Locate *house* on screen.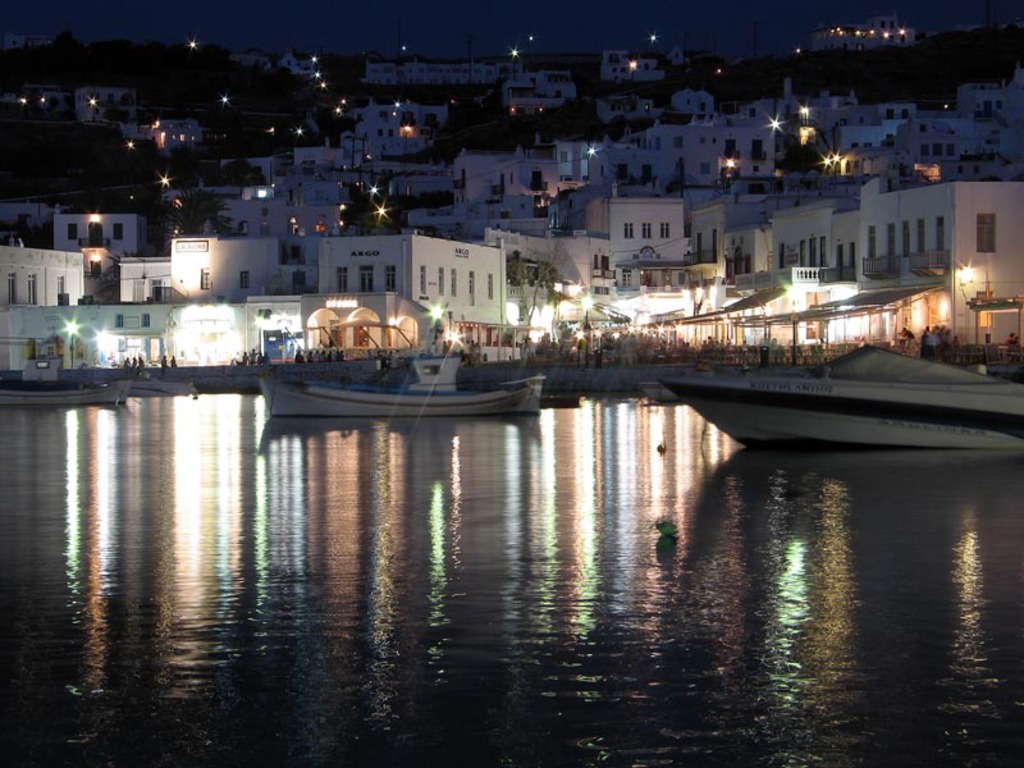
On screen at bbox=[119, 256, 172, 305].
